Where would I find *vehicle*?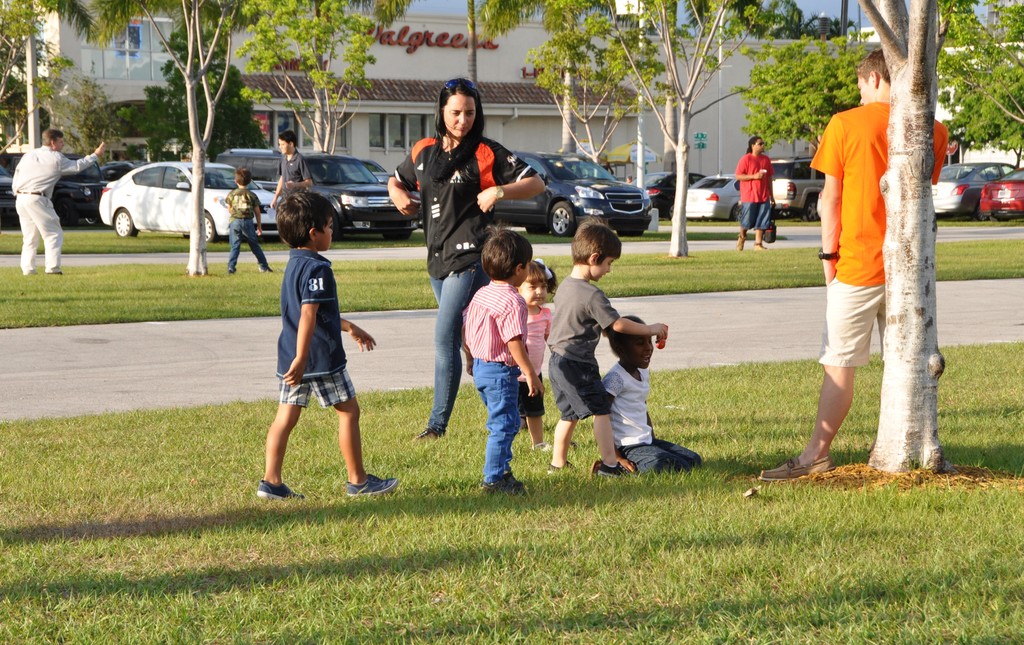
At select_region(926, 162, 1018, 223).
